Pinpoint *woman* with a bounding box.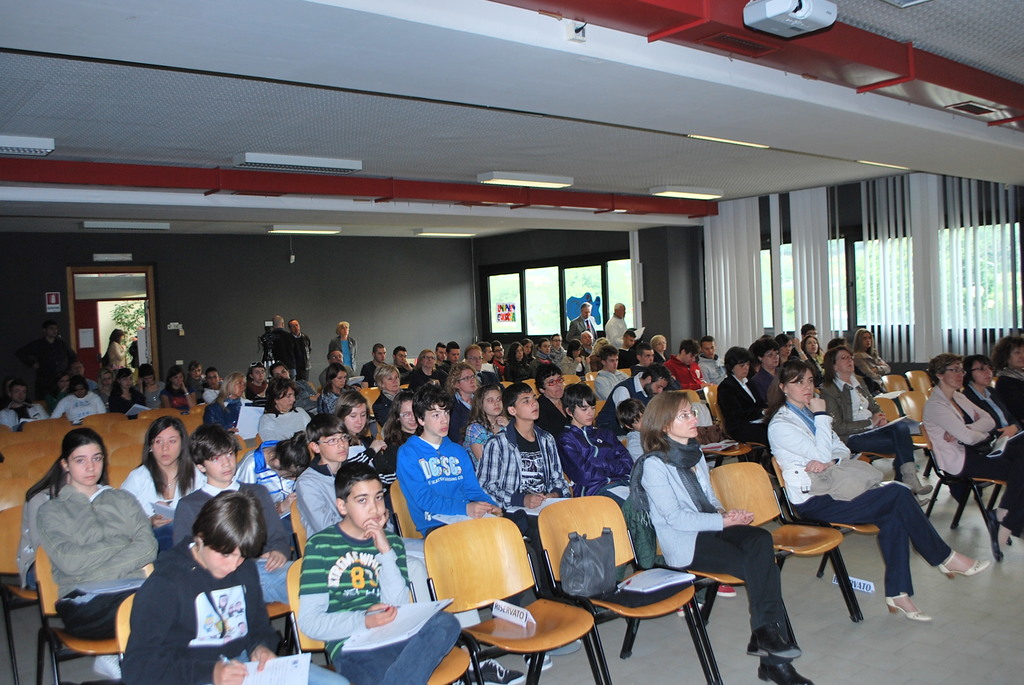
(left=717, top=347, right=773, bottom=470).
